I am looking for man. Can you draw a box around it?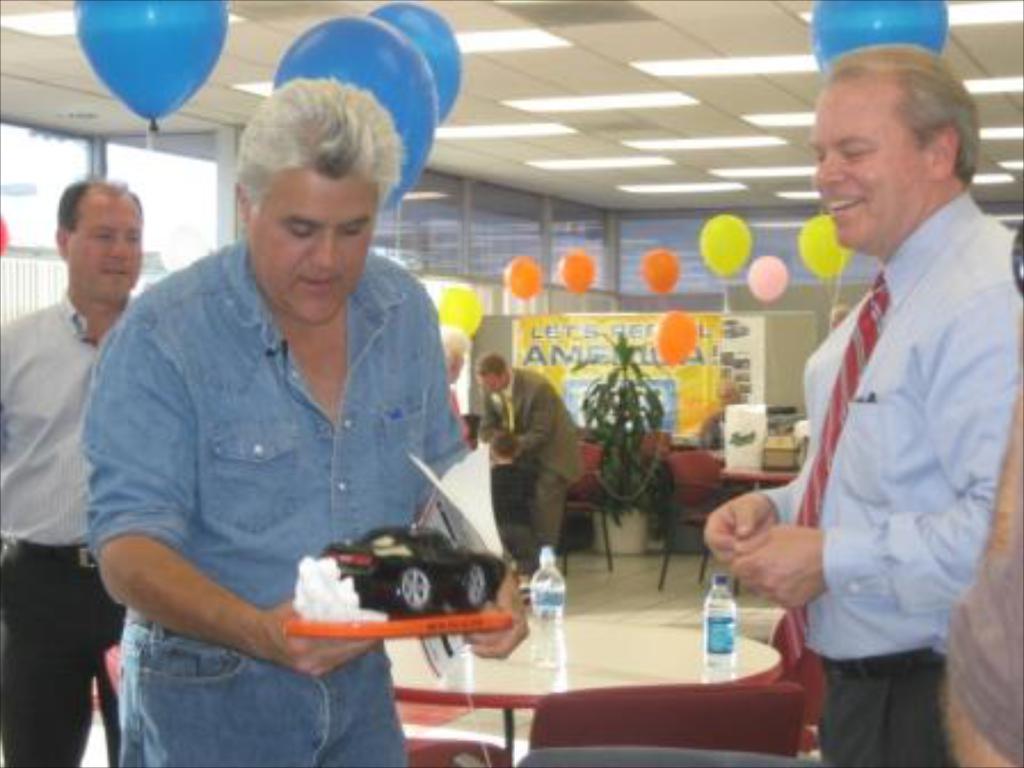
Sure, the bounding box is (0, 181, 160, 766).
